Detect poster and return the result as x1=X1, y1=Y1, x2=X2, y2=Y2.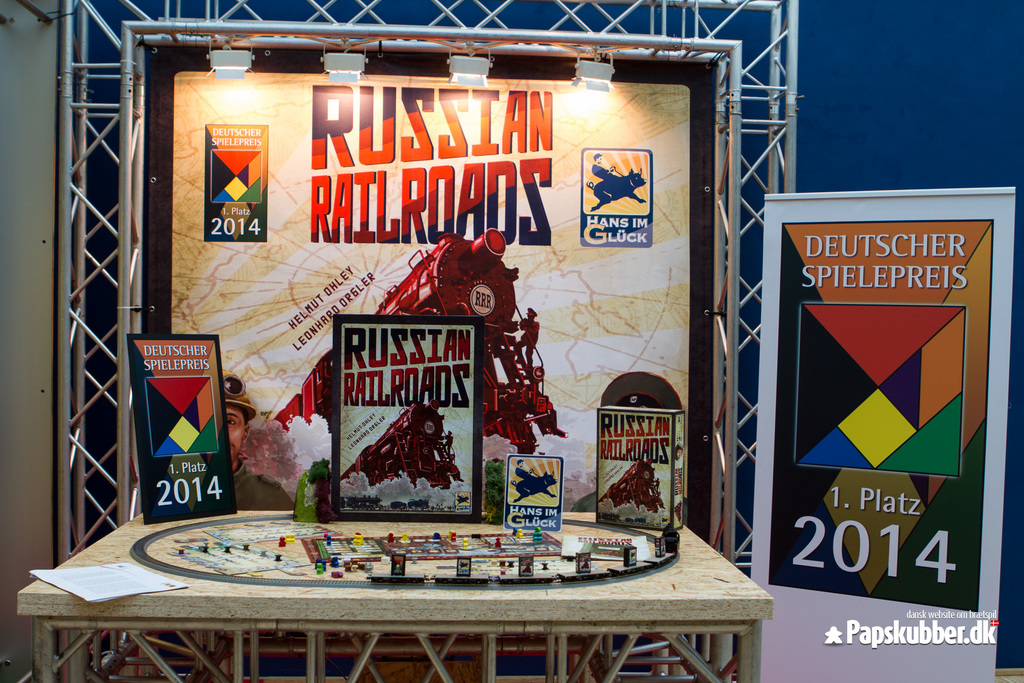
x1=336, y1=316, x2=480, y2=519.
